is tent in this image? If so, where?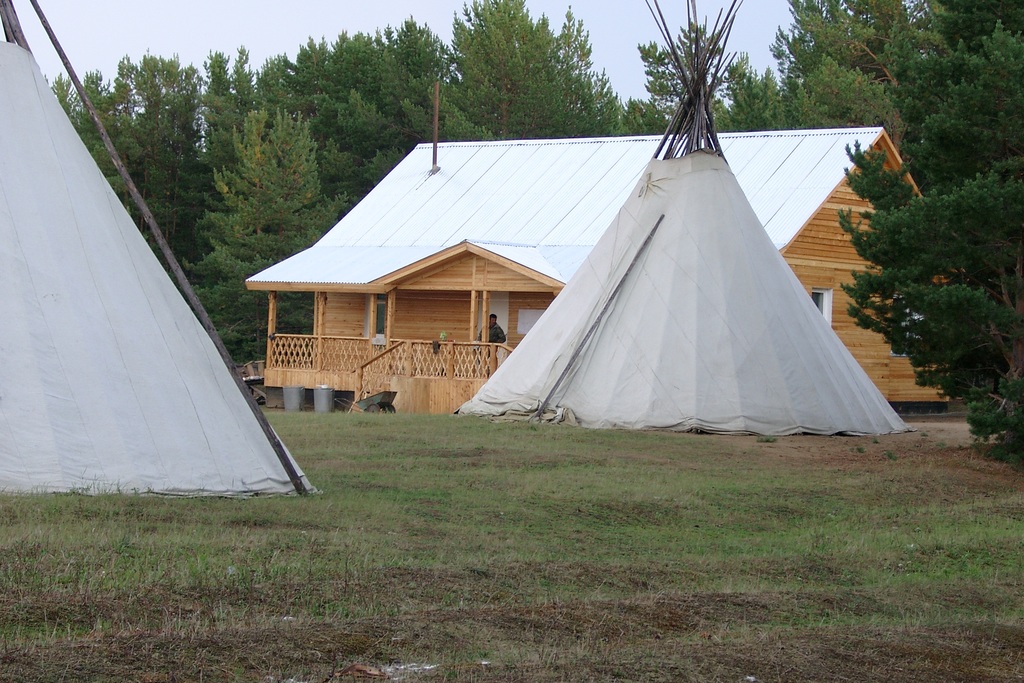
Yes, at [0, 0, 318, 499].
